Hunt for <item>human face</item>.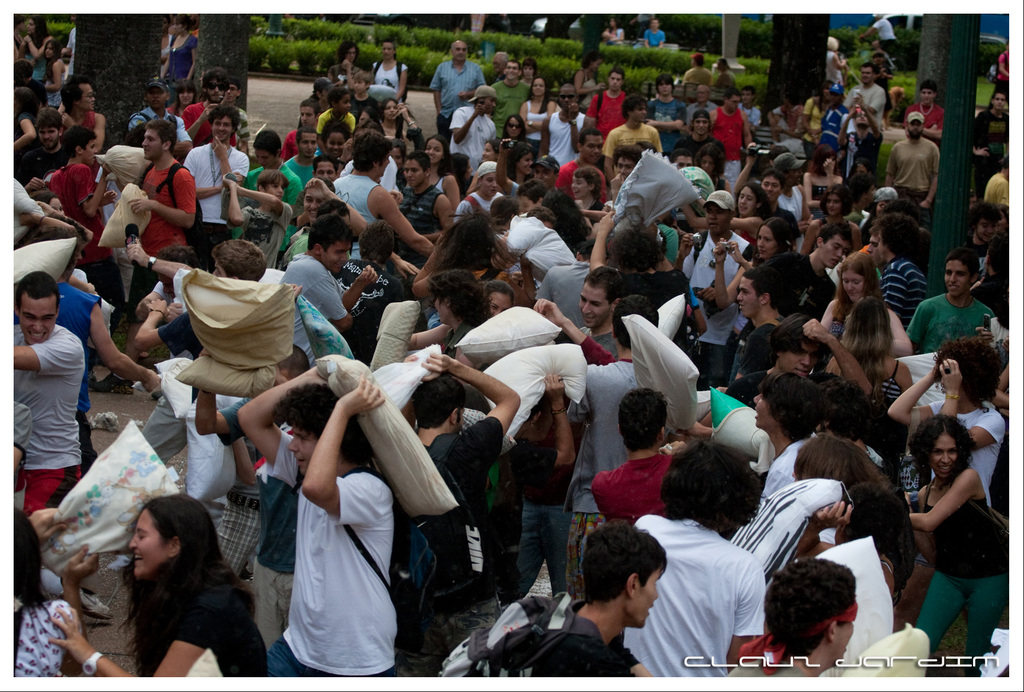
Hunted down at left=640, top=563, right=662, bottom=629.
